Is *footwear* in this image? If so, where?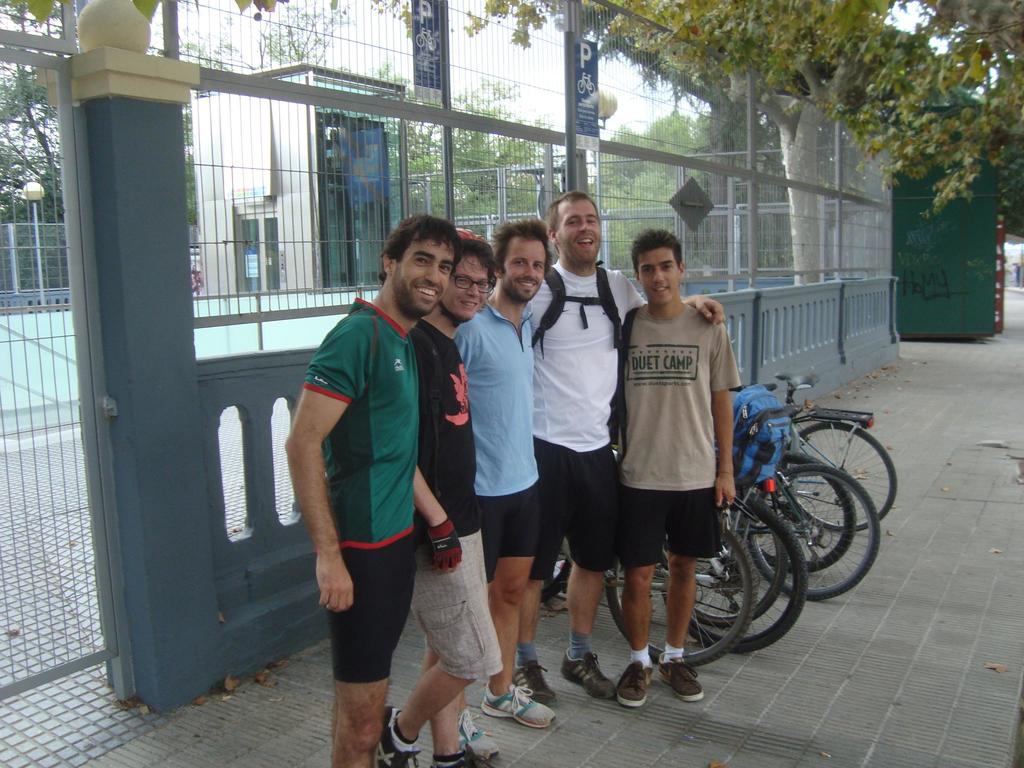
Yes, at 431, 754, 493, 767.
